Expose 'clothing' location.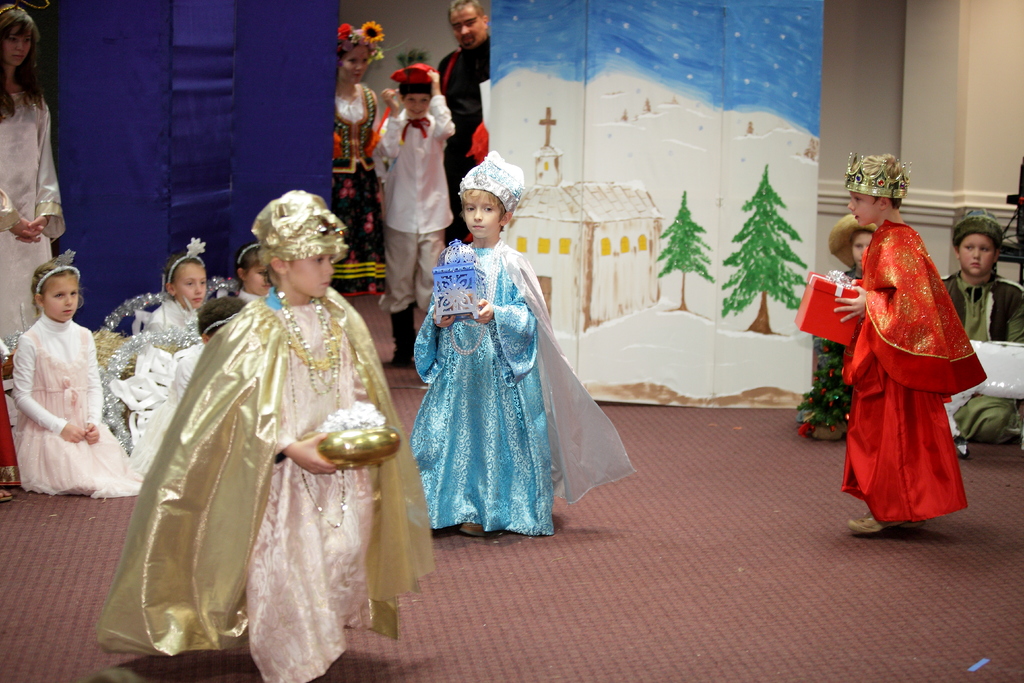
Exposed at x1=439, y1=39, x2=493, y2=217.
